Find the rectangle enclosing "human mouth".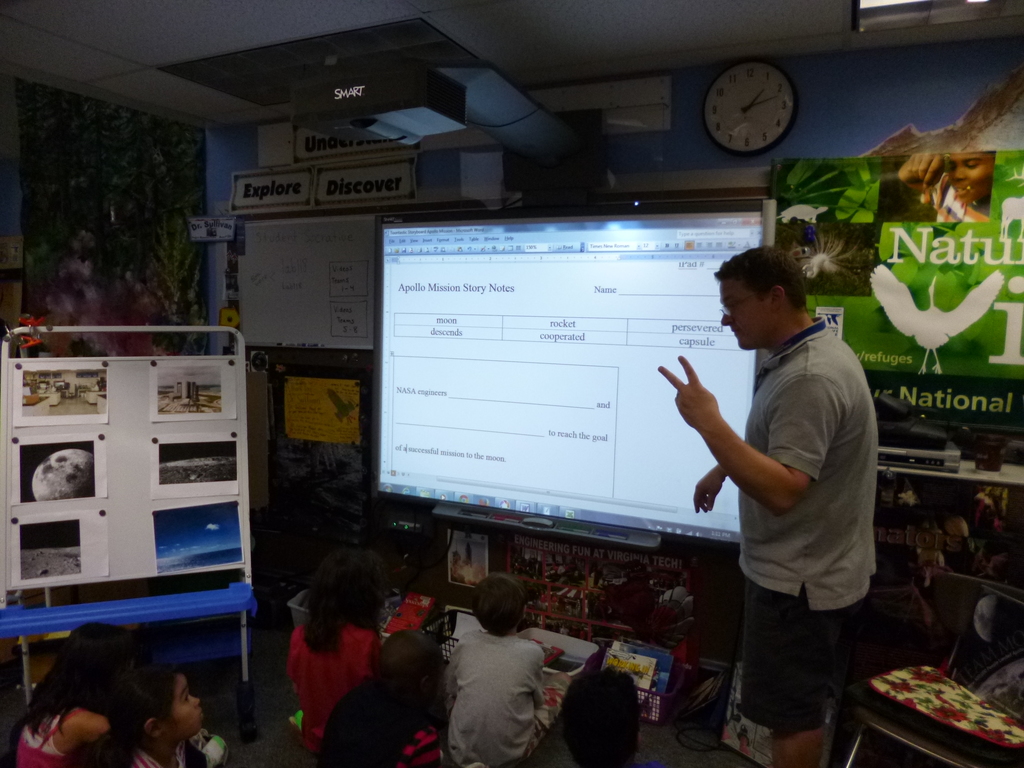
left=730, top=328, right=734, bottom=333.
